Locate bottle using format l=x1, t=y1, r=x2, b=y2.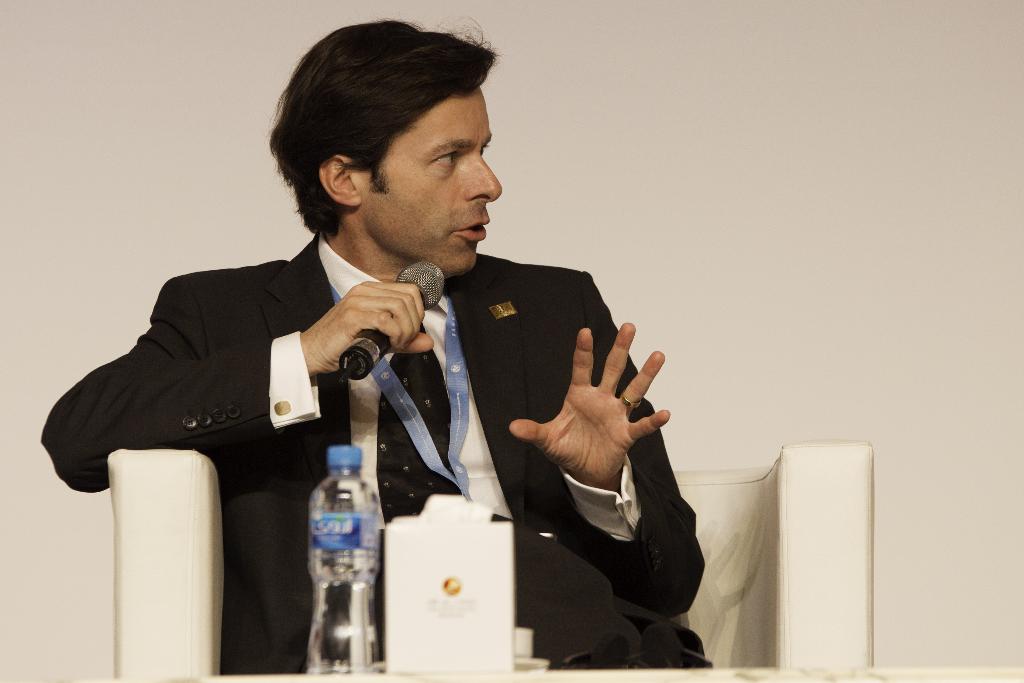
l=308, t=444, r=387, b=682.
